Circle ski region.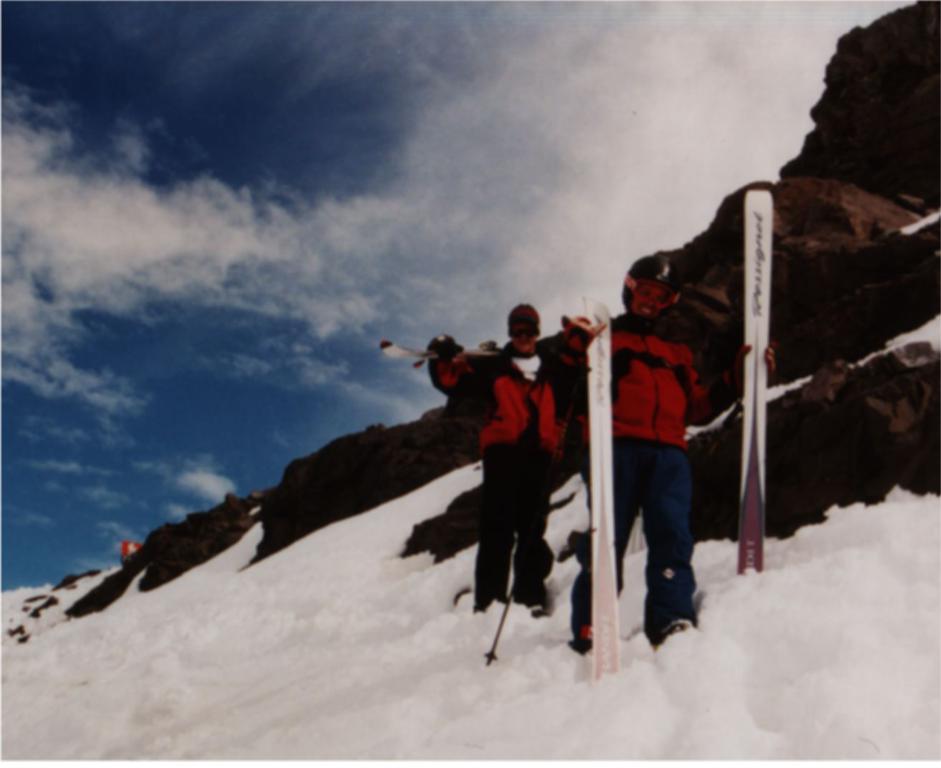
Region: 448:571:564:654.
